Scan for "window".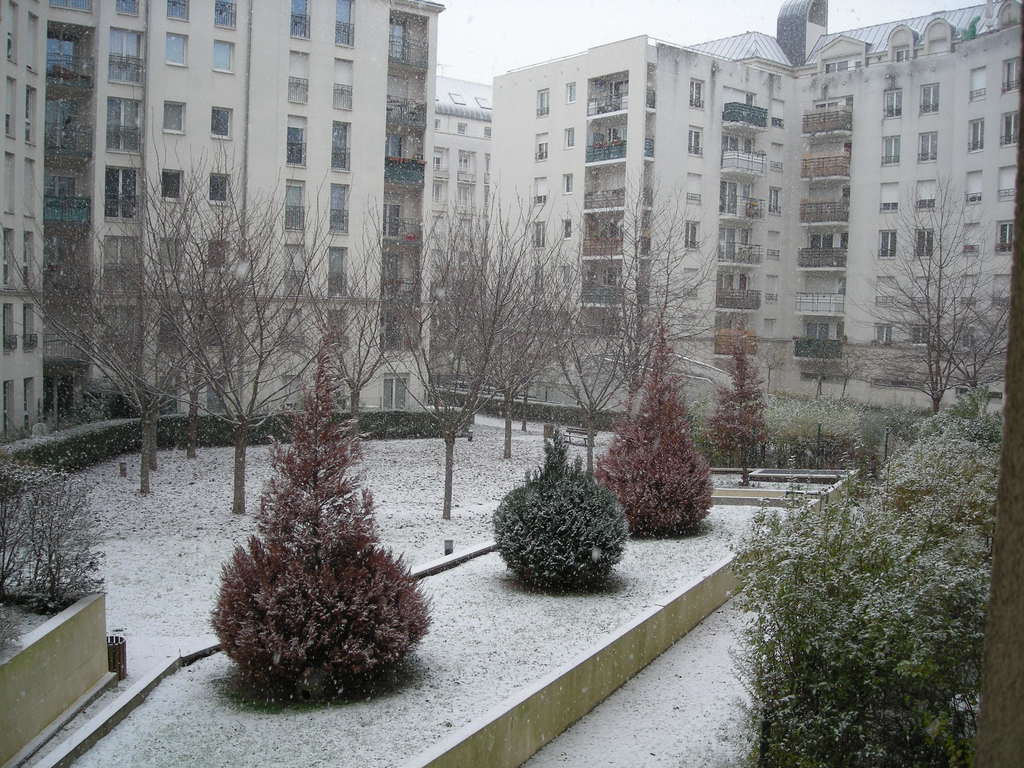
Scan result: {"x1": 208, "y1": 244, "x2": 228, "y2": 276}.
